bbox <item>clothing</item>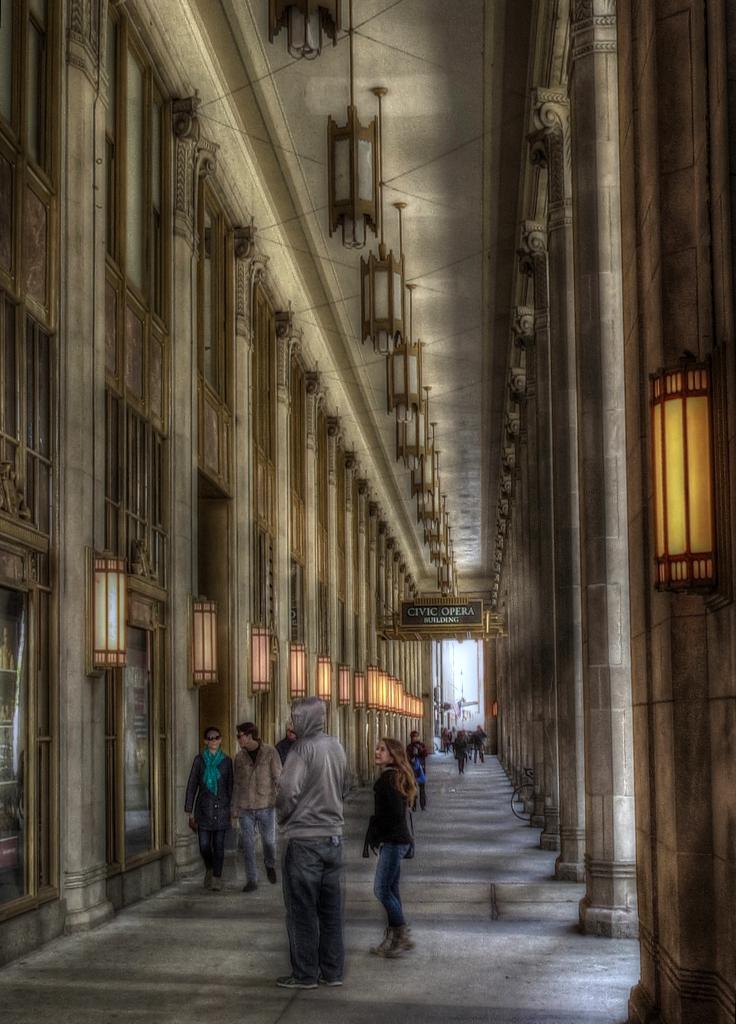
[455,739,466,767]
